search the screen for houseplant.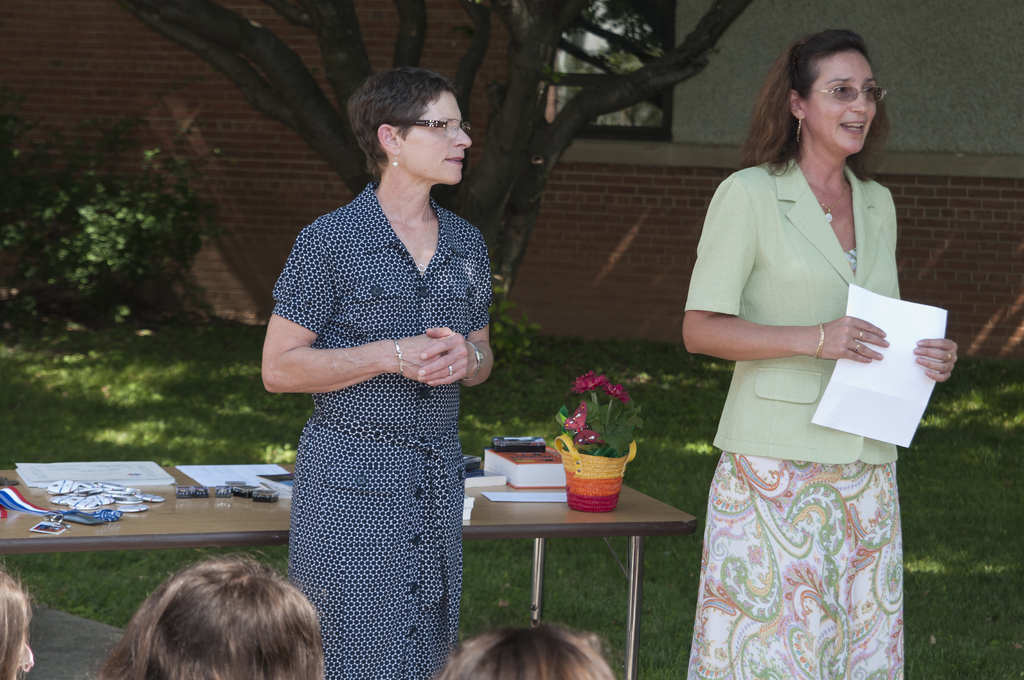
Found at detection(555, 367, 648, 510).
